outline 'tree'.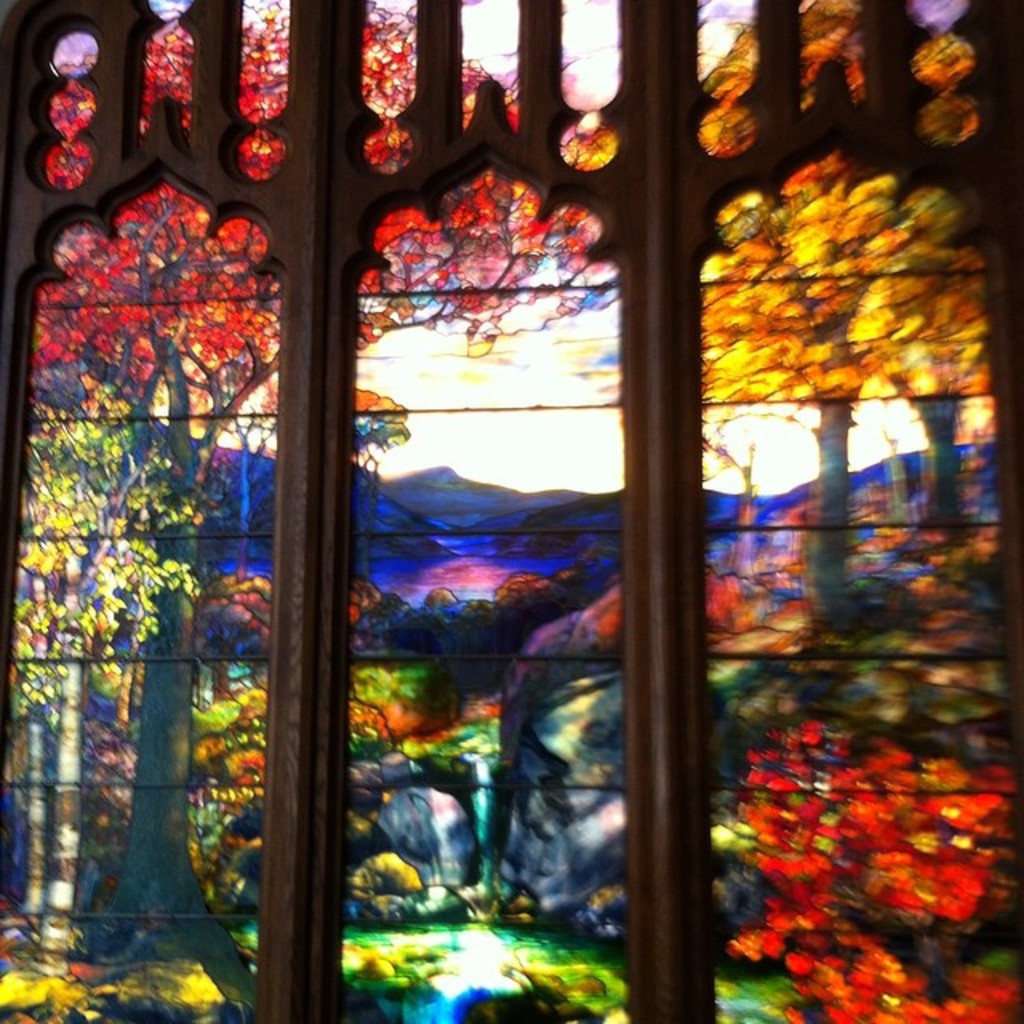
Outline: left=11, top=371, right=192, bottom=978.
